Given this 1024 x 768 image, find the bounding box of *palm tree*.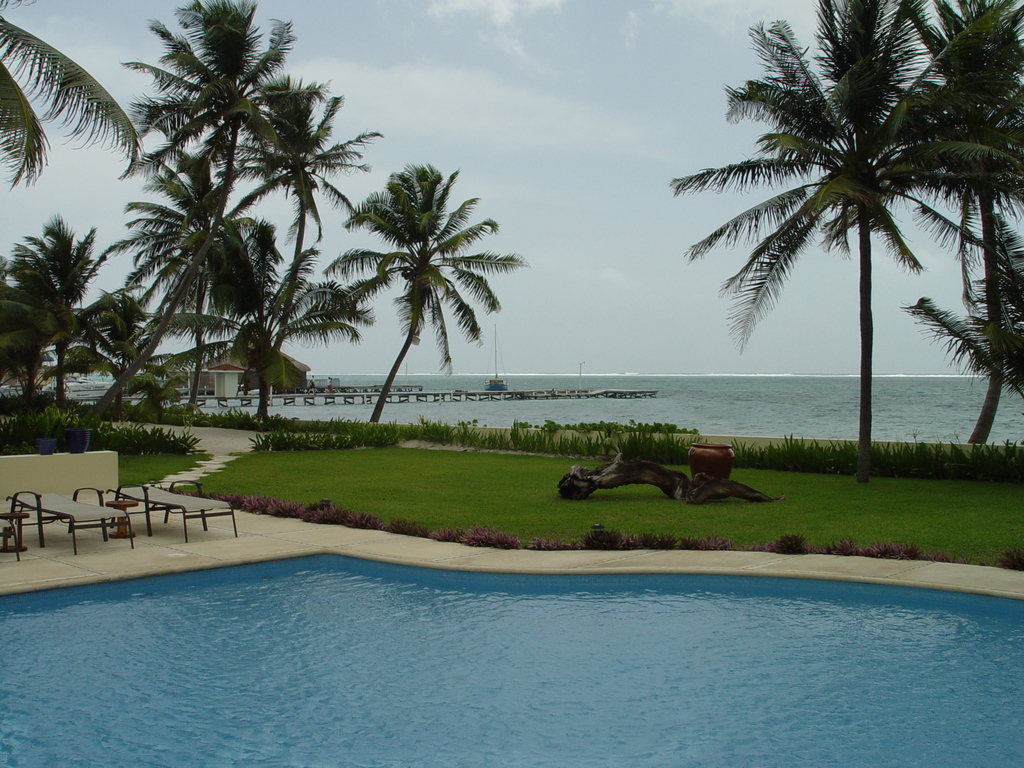
BBox(334, 164, 491, 490).
